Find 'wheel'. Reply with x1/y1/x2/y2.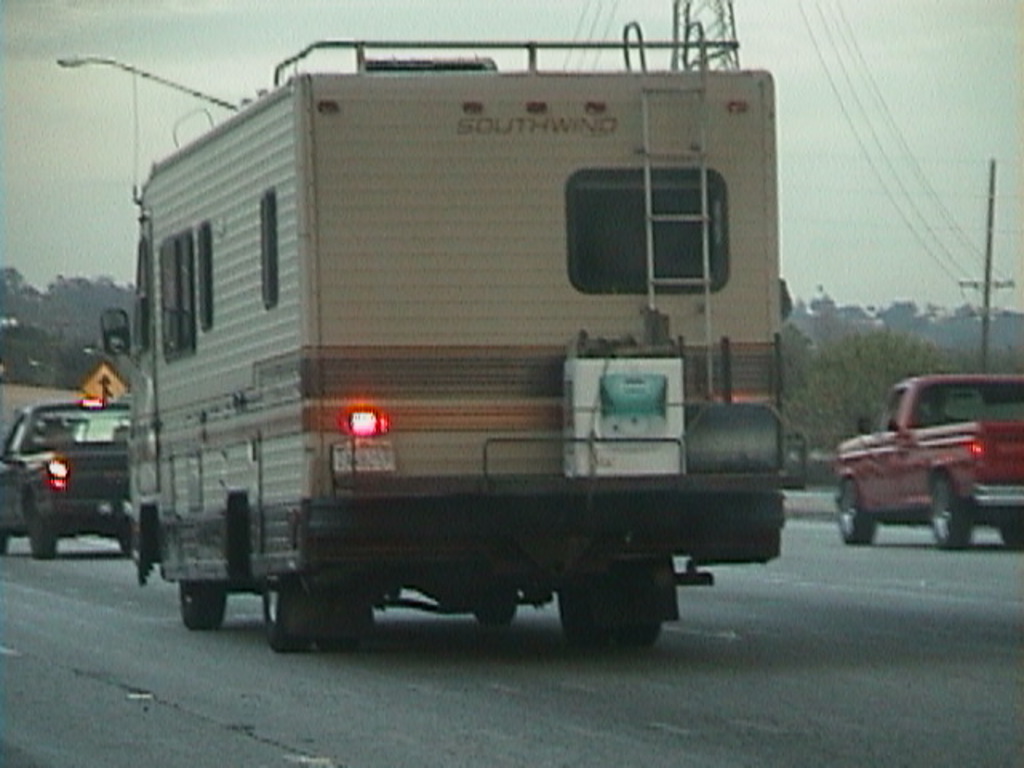
27/510/62/562.
